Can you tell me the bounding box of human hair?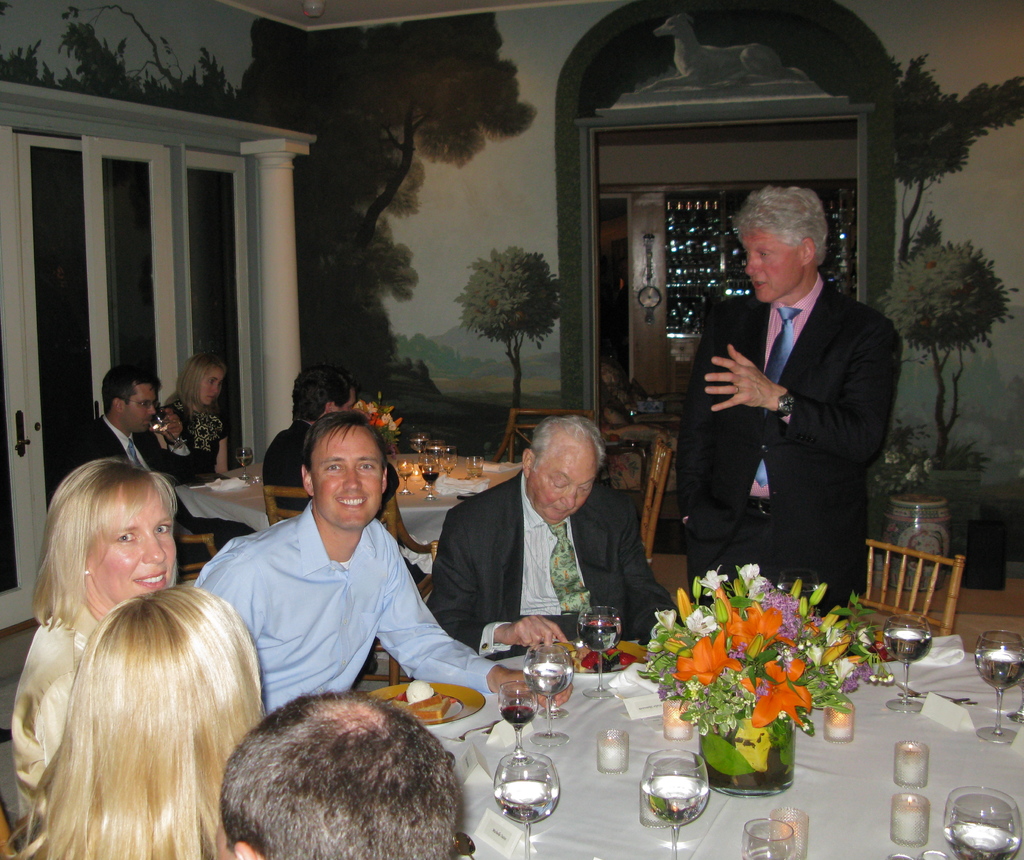
{"left": 732, "top": 184, "right": 833, "bottom": 266}.
